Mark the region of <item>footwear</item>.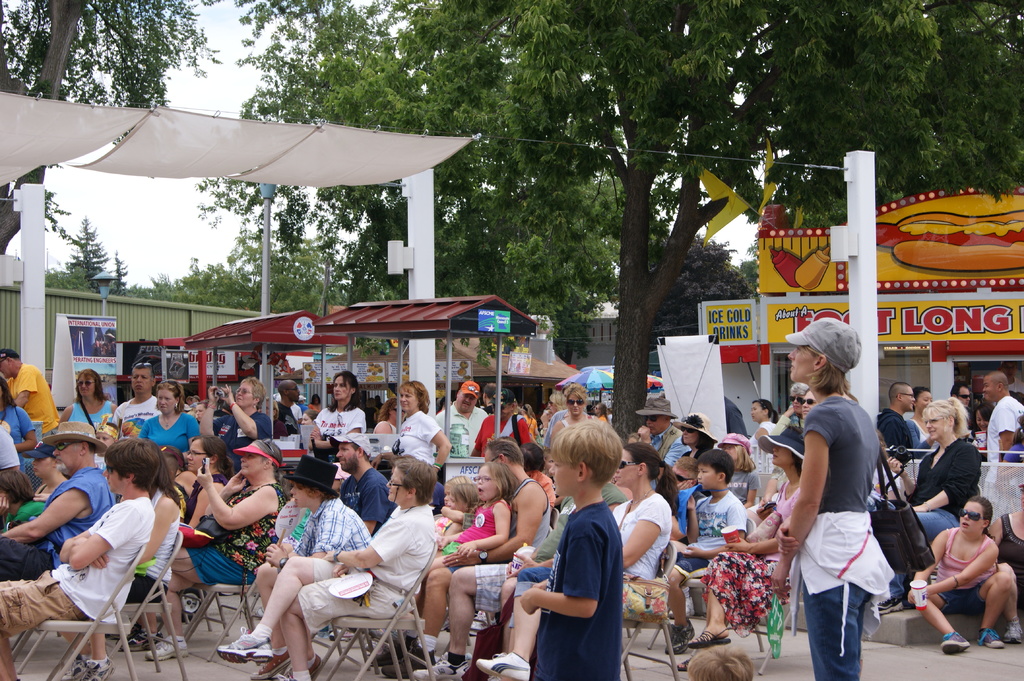
Region: {"left": 940, "top": 630, "right": 968, "bottom": 655}.
